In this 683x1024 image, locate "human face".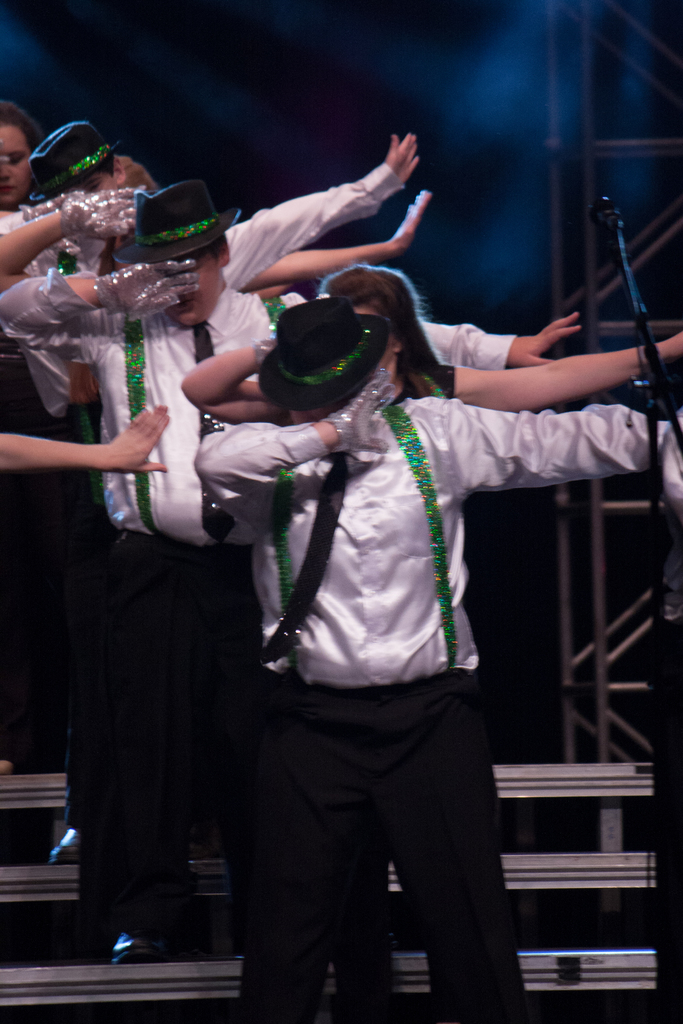
Bounding box: (left=52, top=173, right=122, bottom=196).
